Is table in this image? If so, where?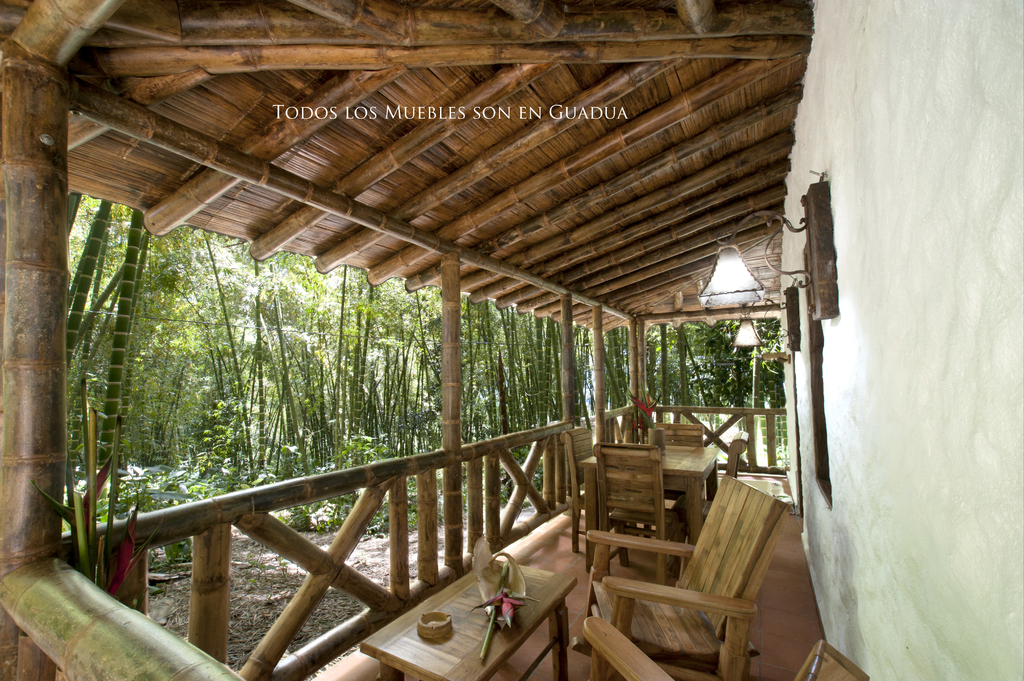
Yes, at 352:554:575:680.
